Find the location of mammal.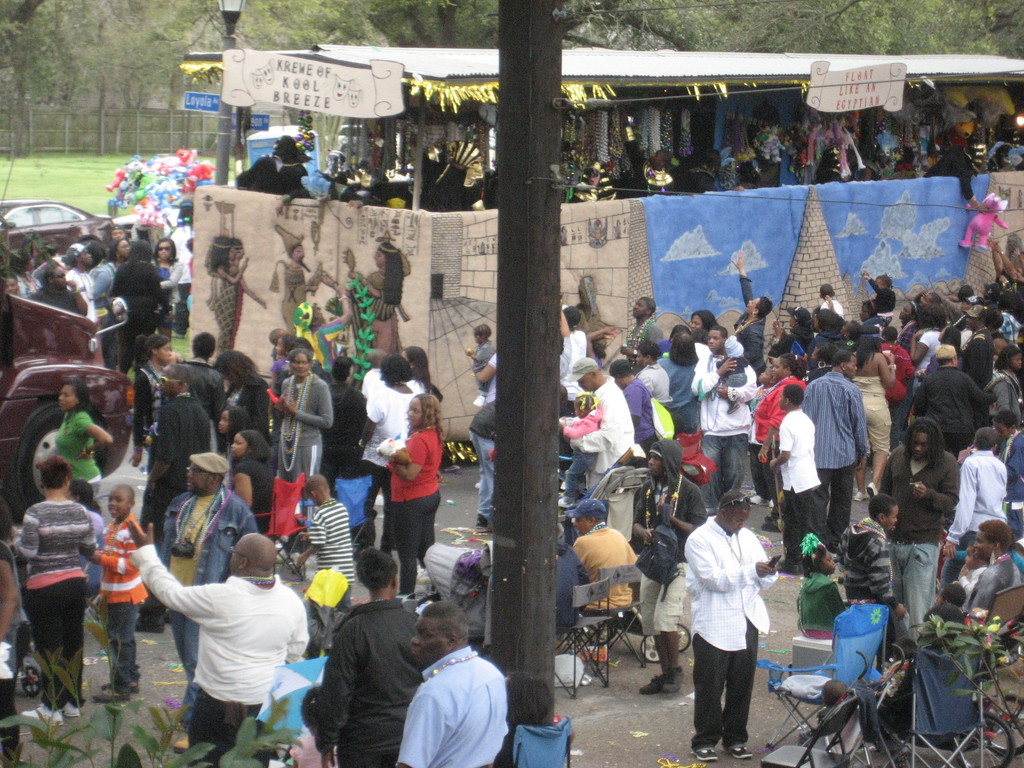
Location: pyautogui.locateOnScreen(879, 328, 919, 447).
